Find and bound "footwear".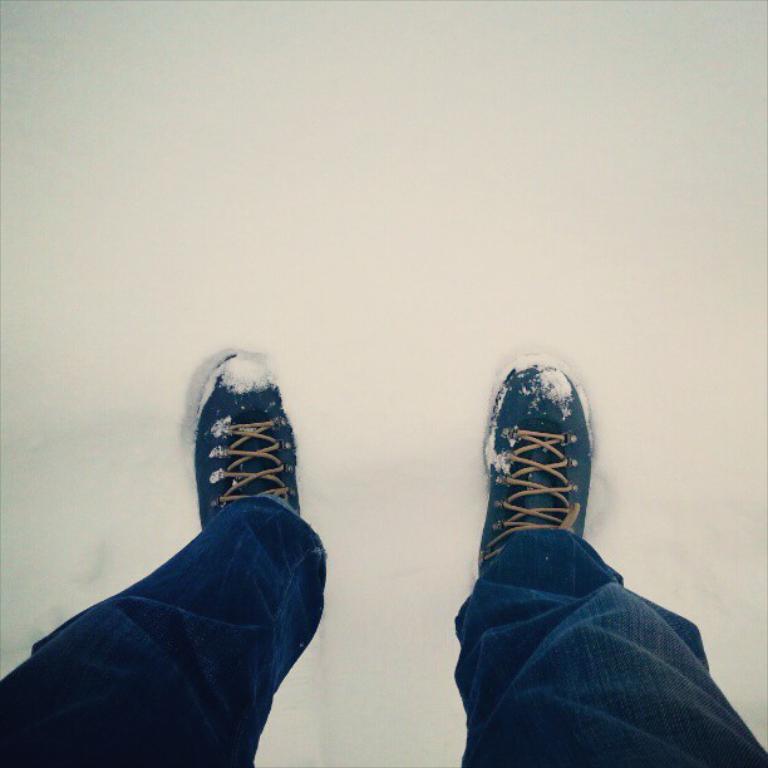
Bound: select_region(462, 355, 596, 596).
